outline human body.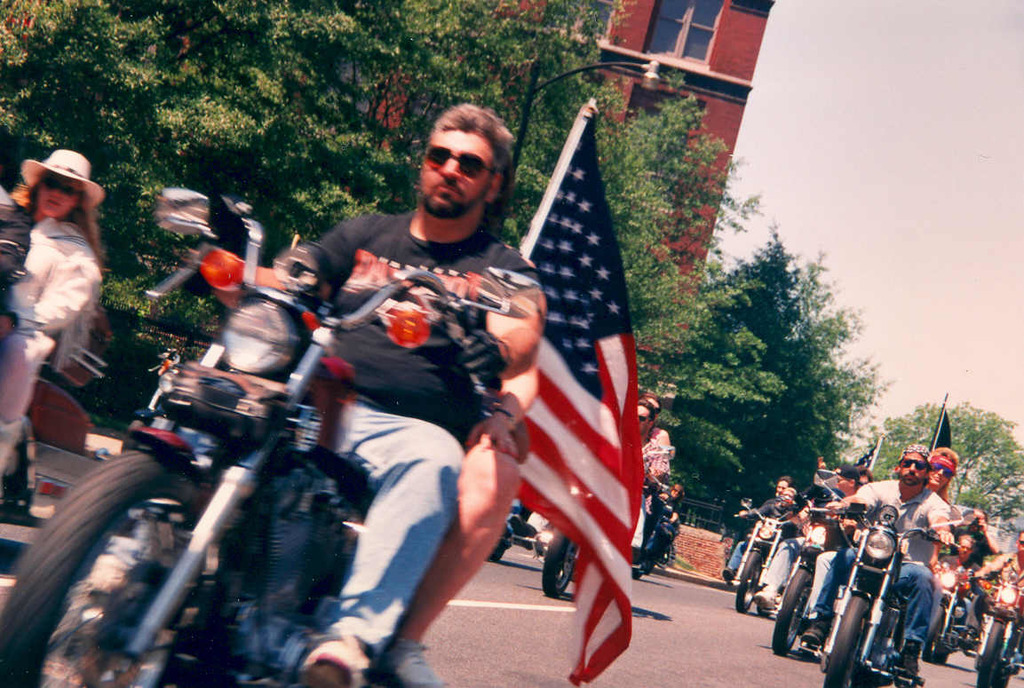
Outline: {"left": 843, "top": 473, "right": 951, "bottom": 687}.
